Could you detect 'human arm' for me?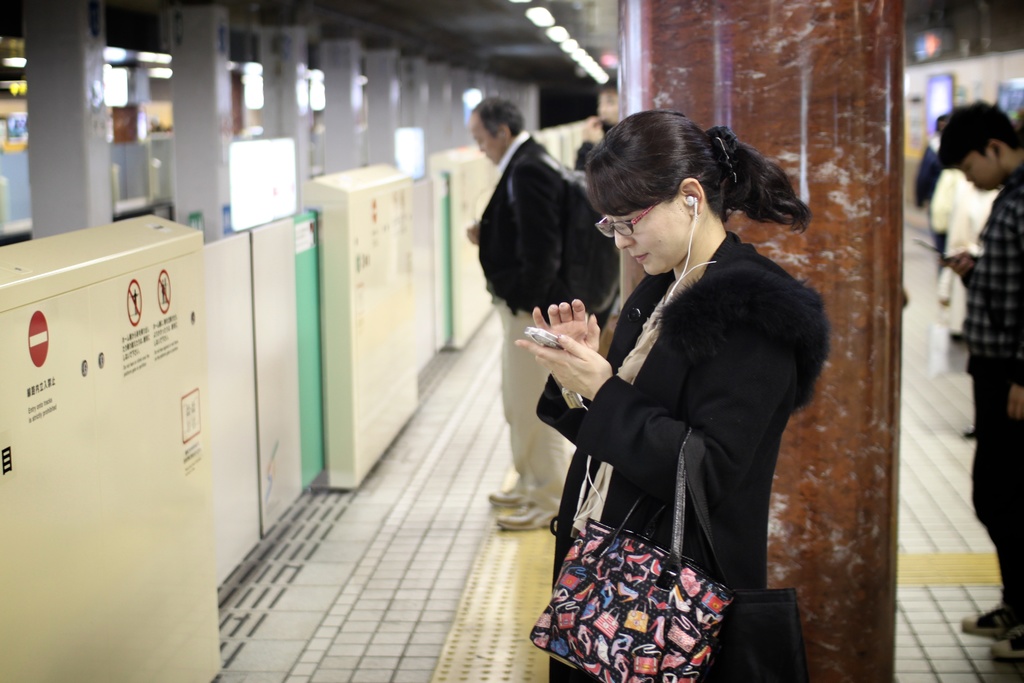
Detection result: bbox=(449, 220, 475, 249).
